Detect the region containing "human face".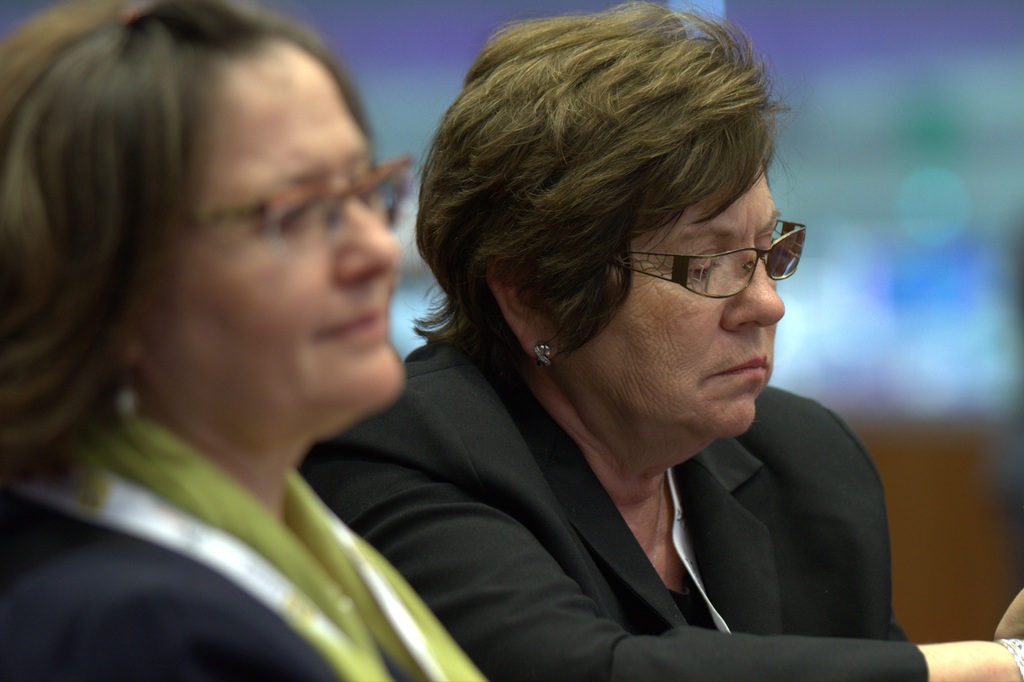
bbox(584, 171, 785, 441).
